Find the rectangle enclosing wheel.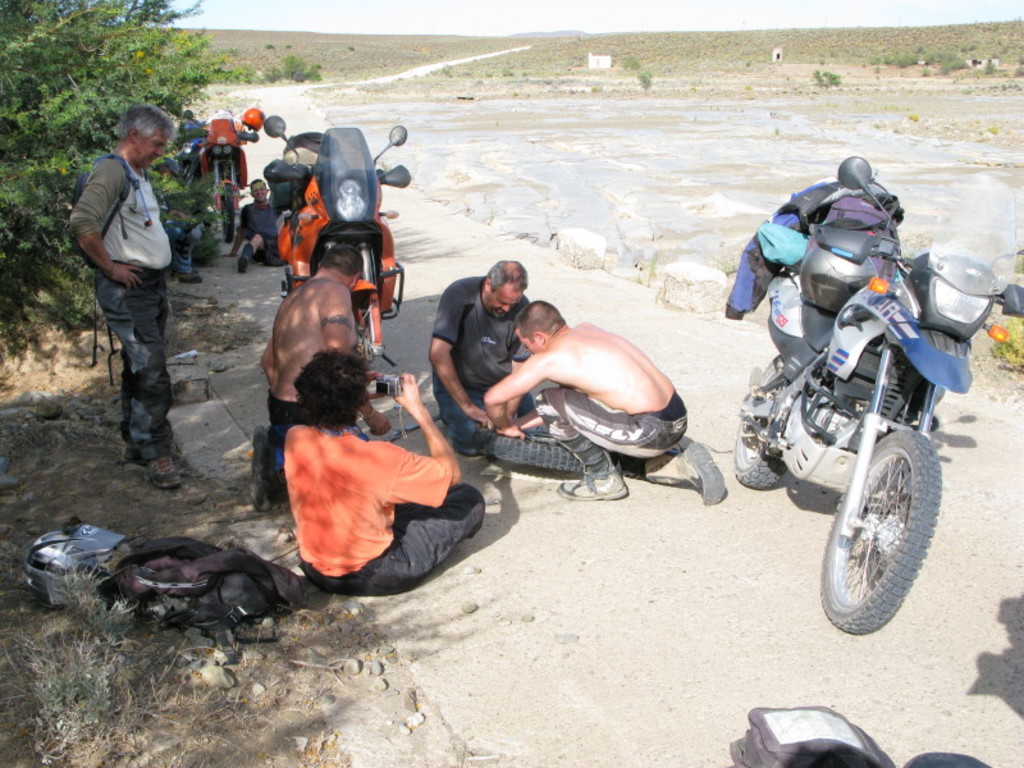
{"left": 813, "top": 425, "right": 945, "bottom": 625}.
